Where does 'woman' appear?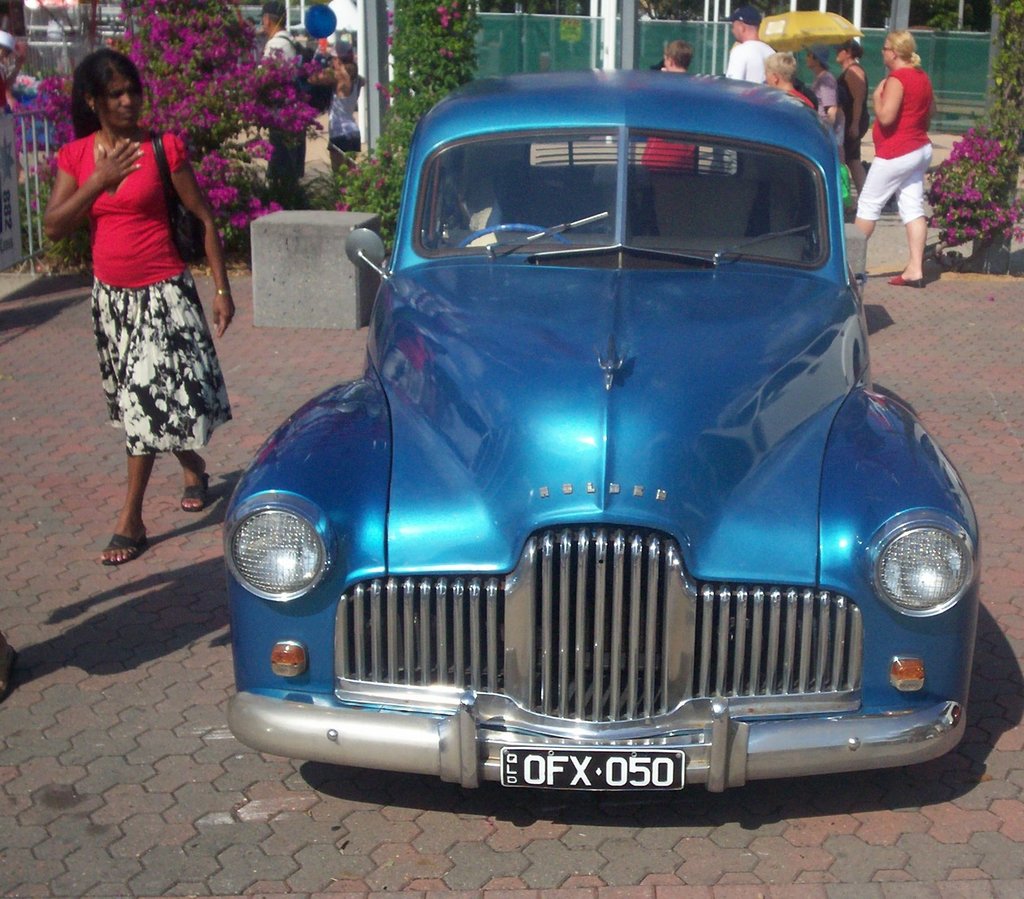
Appears at region(35, 45, 237, 574).
